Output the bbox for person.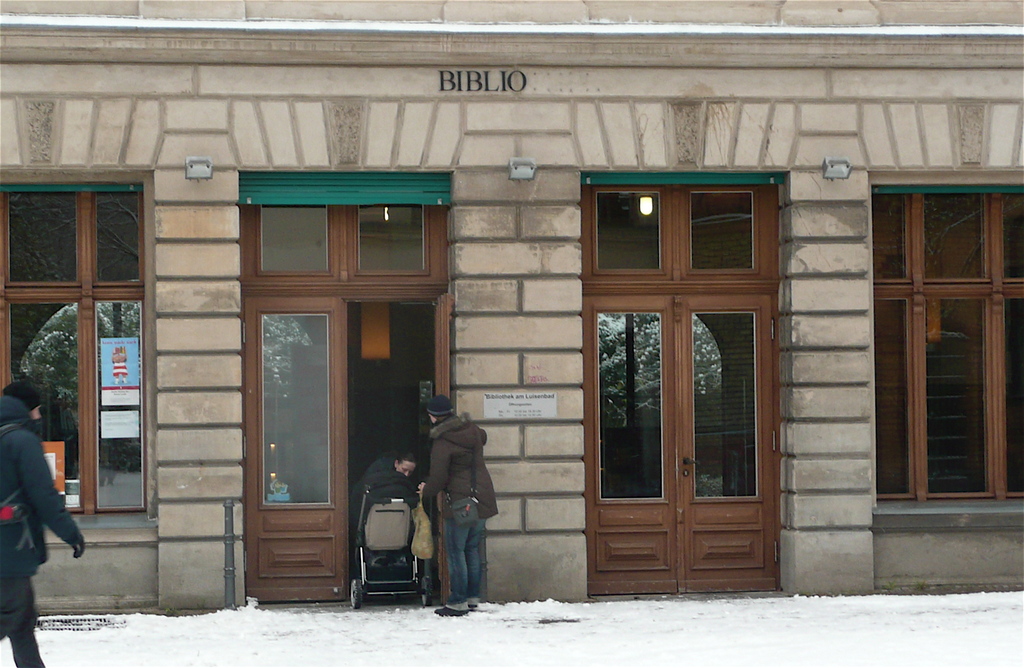
0 384 87 667.
